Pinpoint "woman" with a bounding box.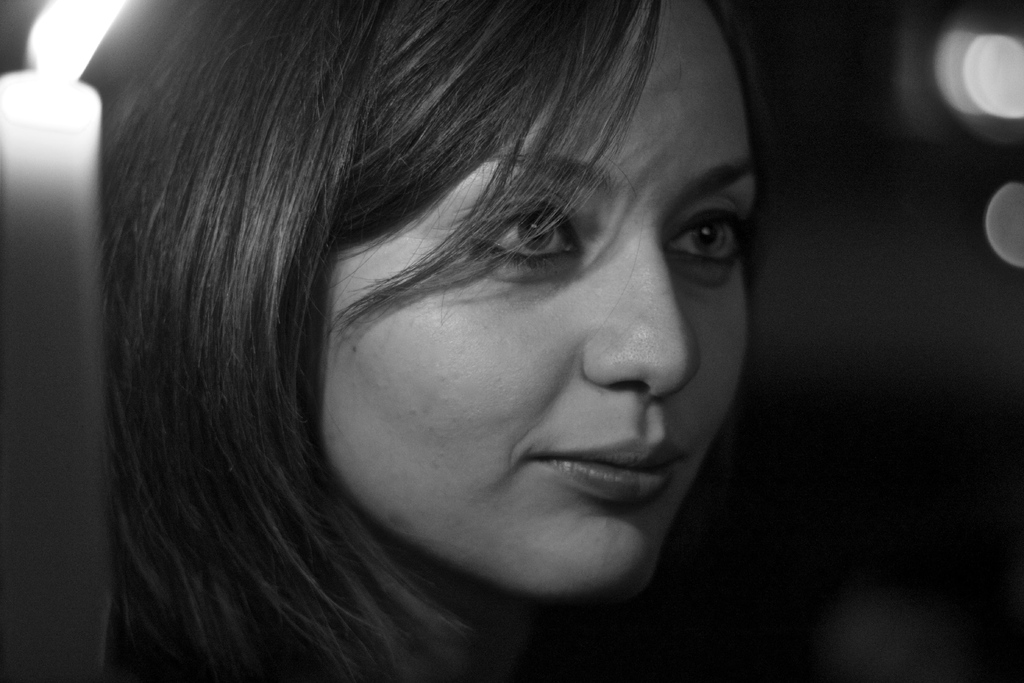
{"x1": 41, "y1": 0, "x2": 840, "y2": 682}.
